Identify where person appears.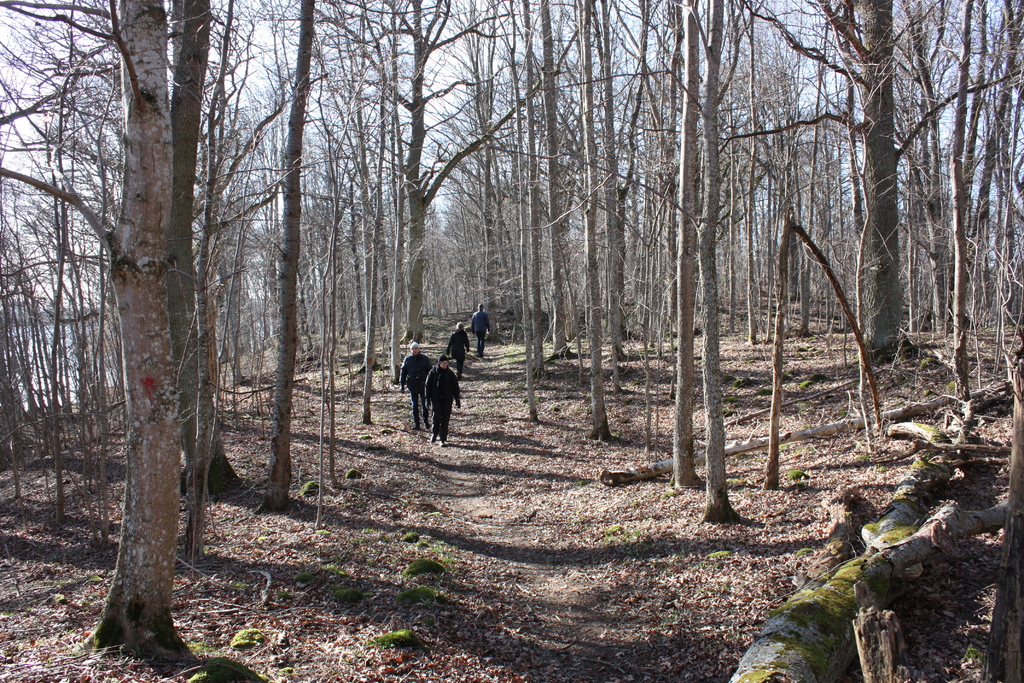
Appears at [464,302,485,349].
